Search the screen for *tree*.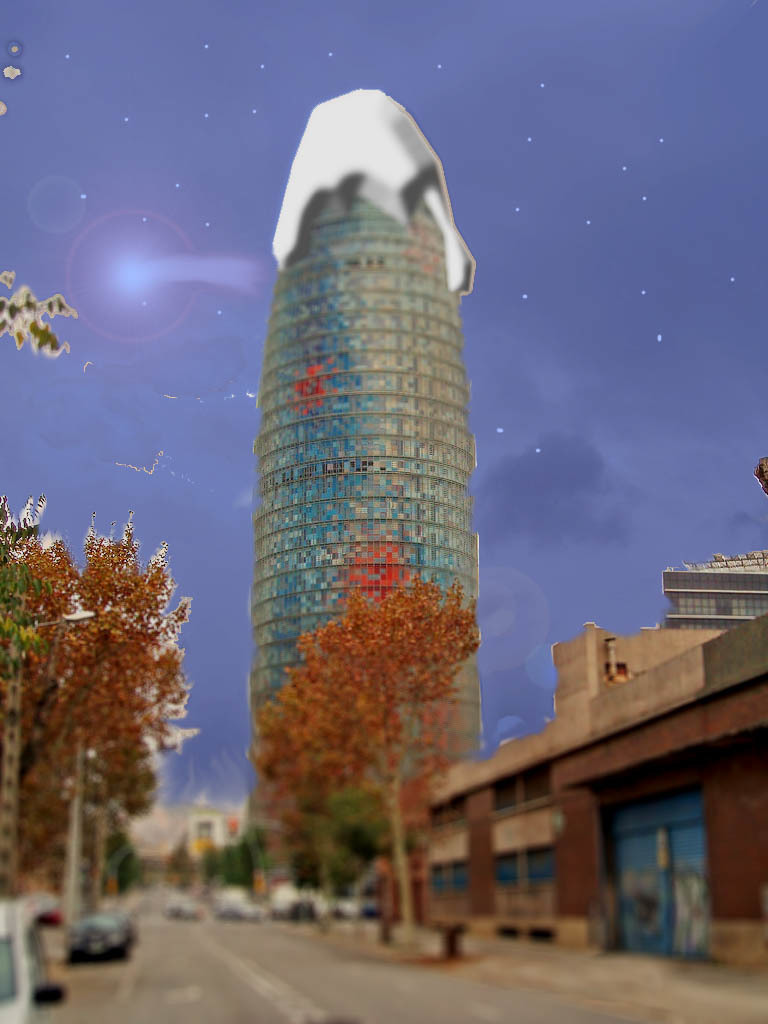
Found at locate(21, 481, 199, 920).
